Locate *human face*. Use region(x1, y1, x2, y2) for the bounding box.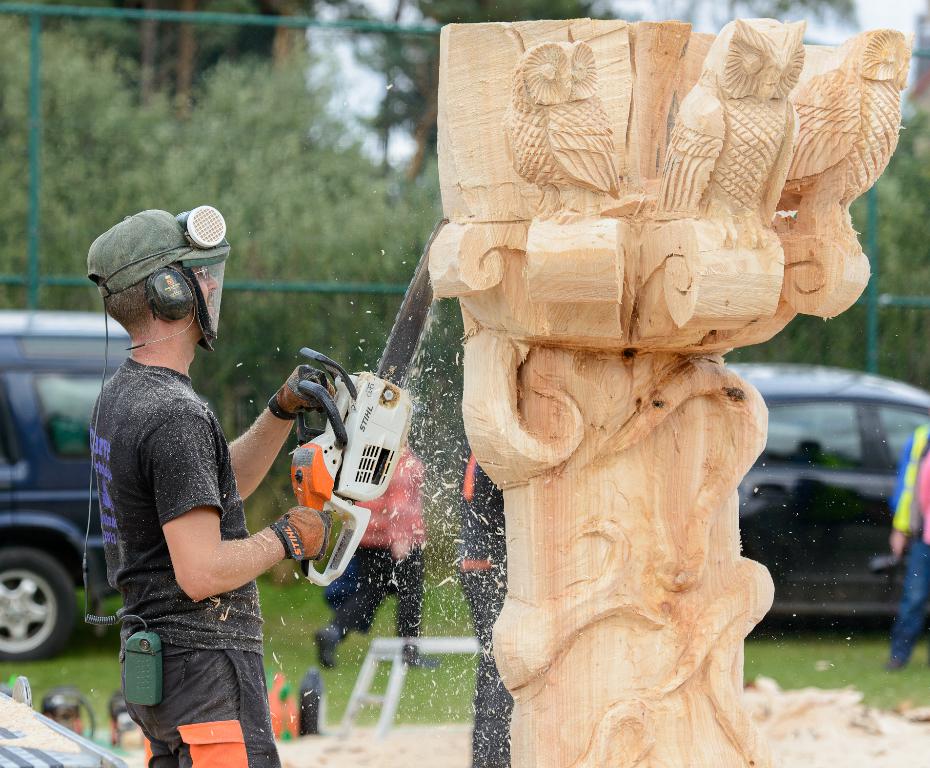
region(194, 266, 219, 310).
